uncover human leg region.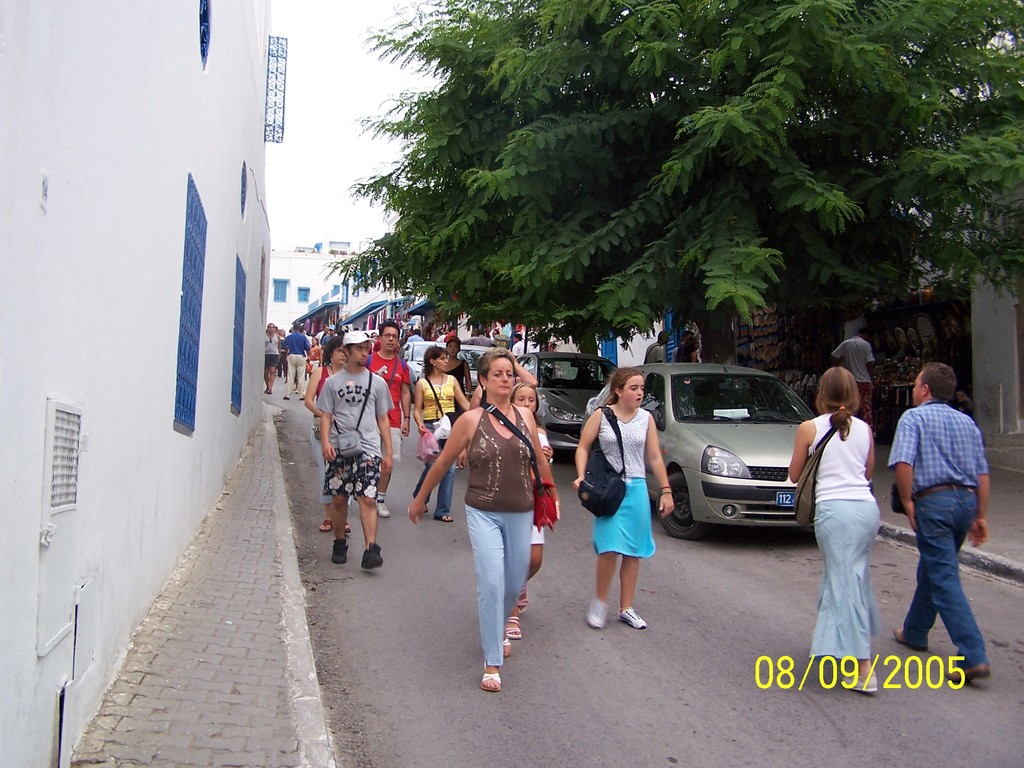
Uncovered: (334,483,349,556).
